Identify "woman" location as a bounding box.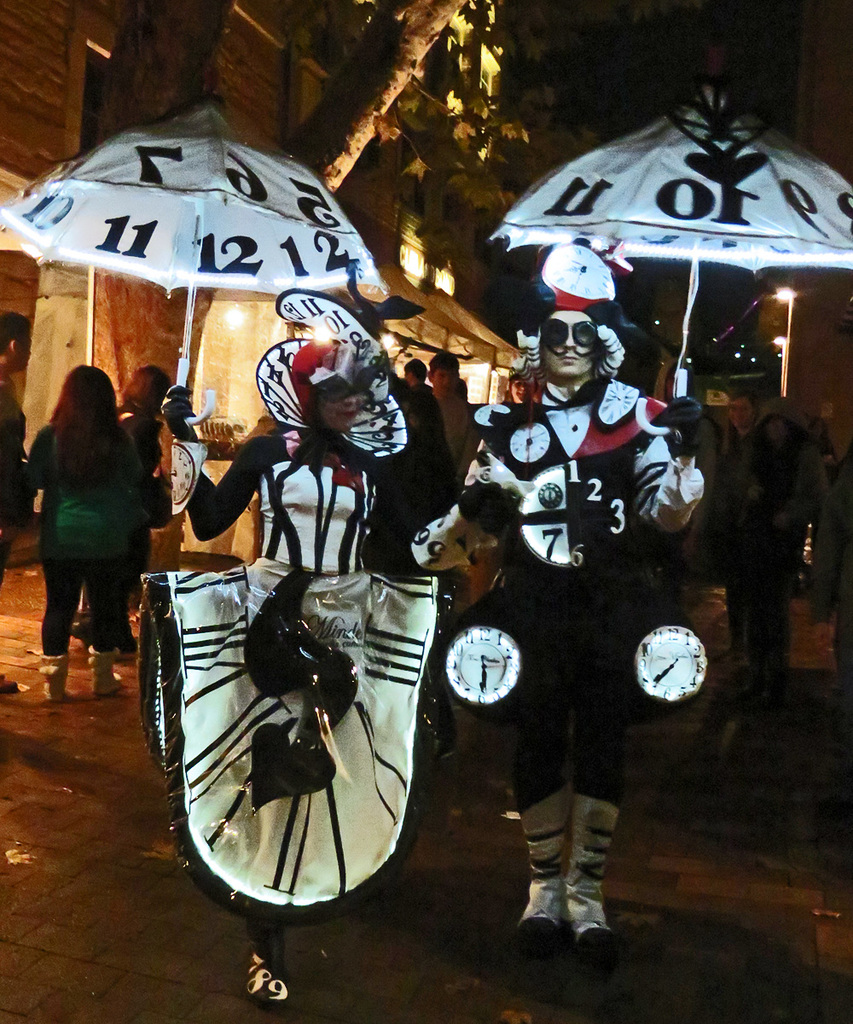
<box>158,332,515,1013</box>.
